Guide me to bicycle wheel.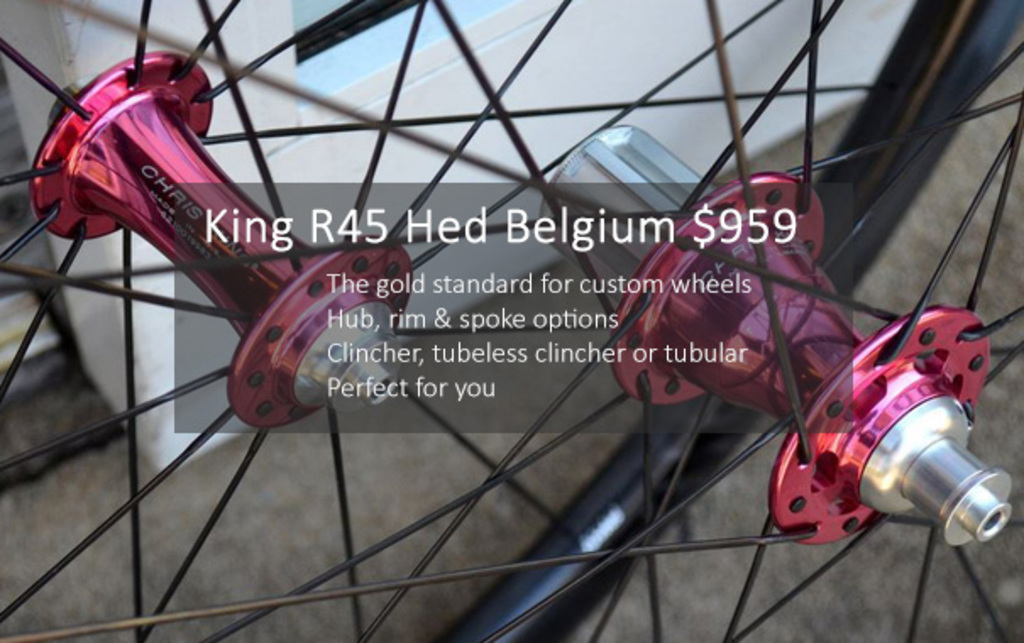
Guidance: {"left": 0, "top": 0, "right": 1022, "bottom": 641}.
